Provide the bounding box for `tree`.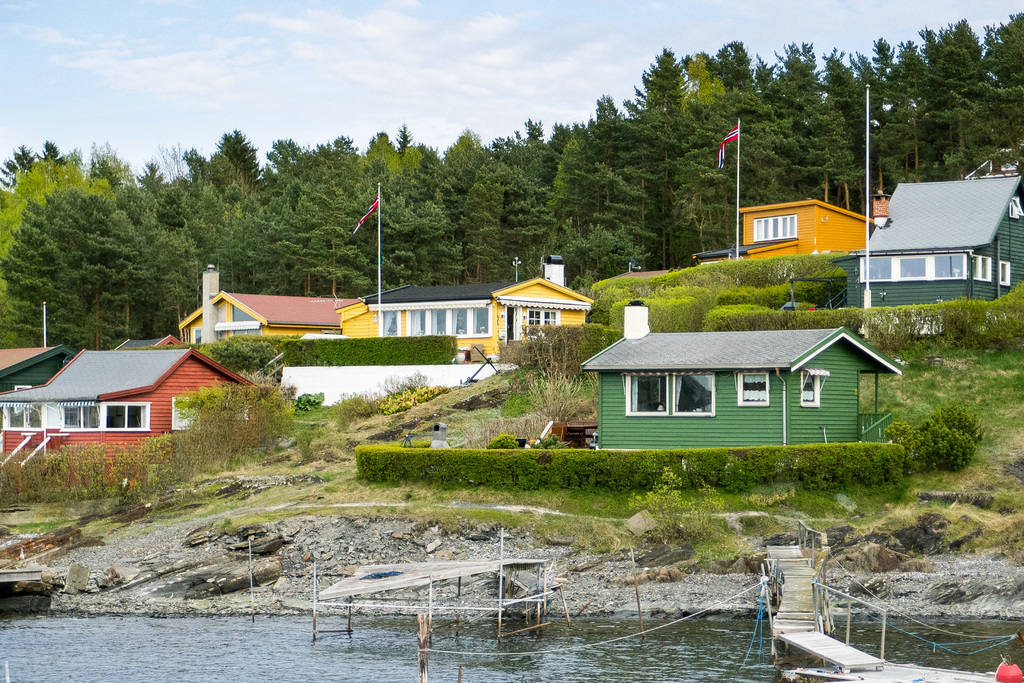
locate(7, 160, 163, 336).
